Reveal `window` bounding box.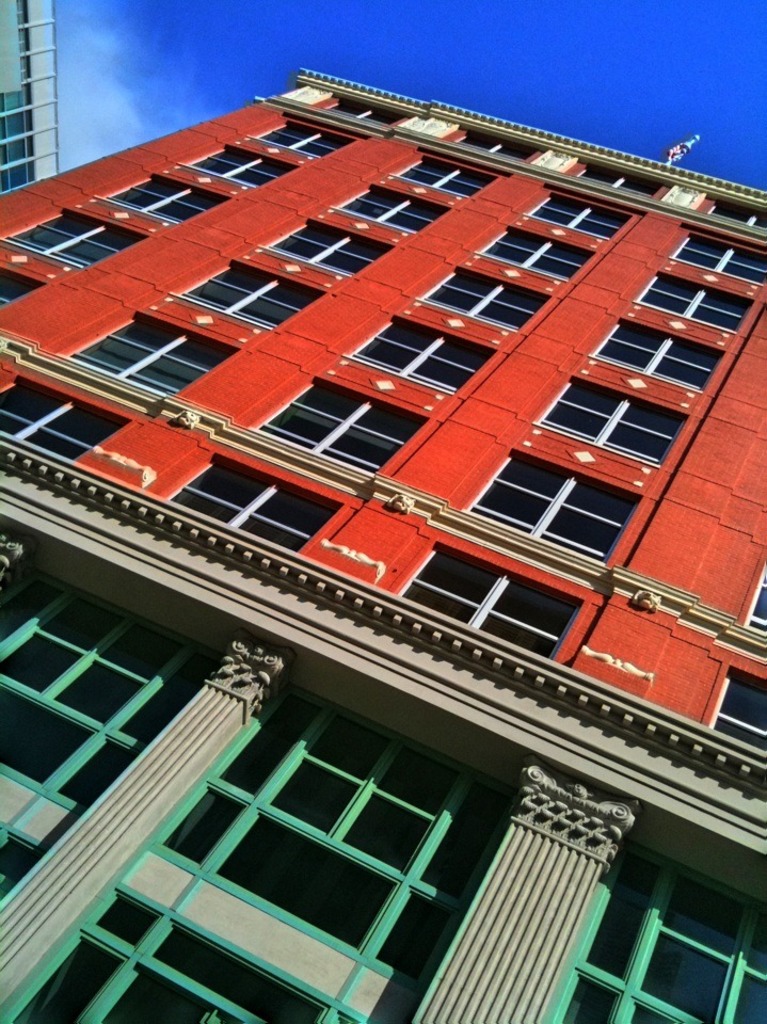
Revealed: 324:89:406:129.
